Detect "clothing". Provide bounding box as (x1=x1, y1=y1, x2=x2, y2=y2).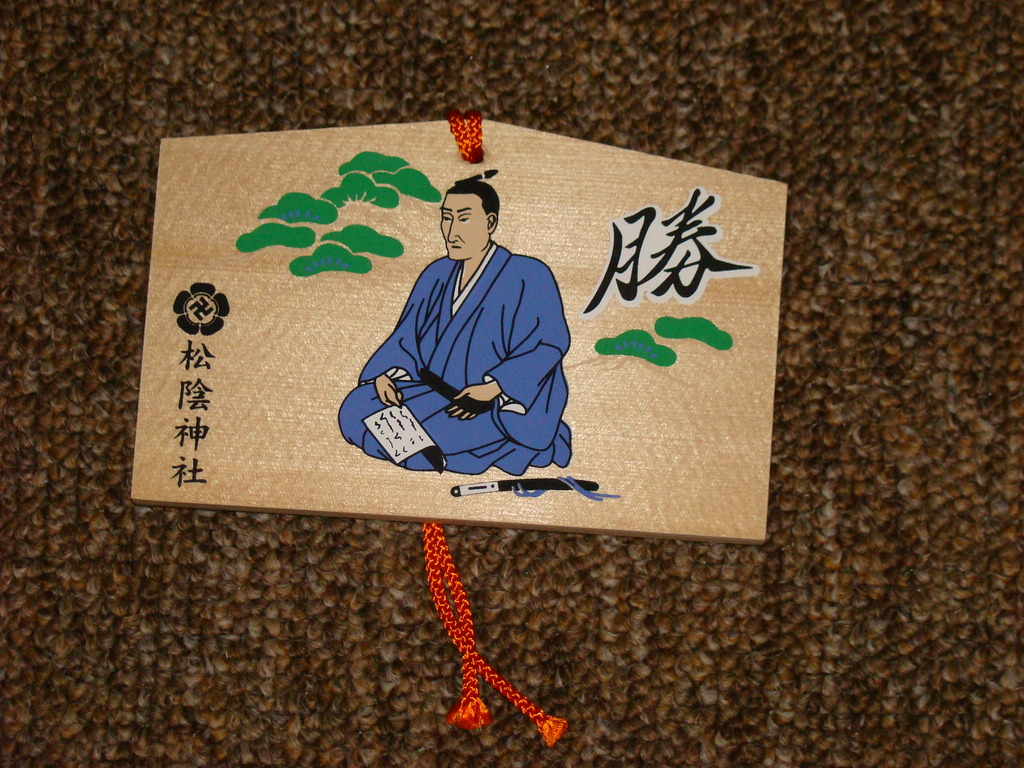
(x1=343, y1=211, x2=570, y2=488).
